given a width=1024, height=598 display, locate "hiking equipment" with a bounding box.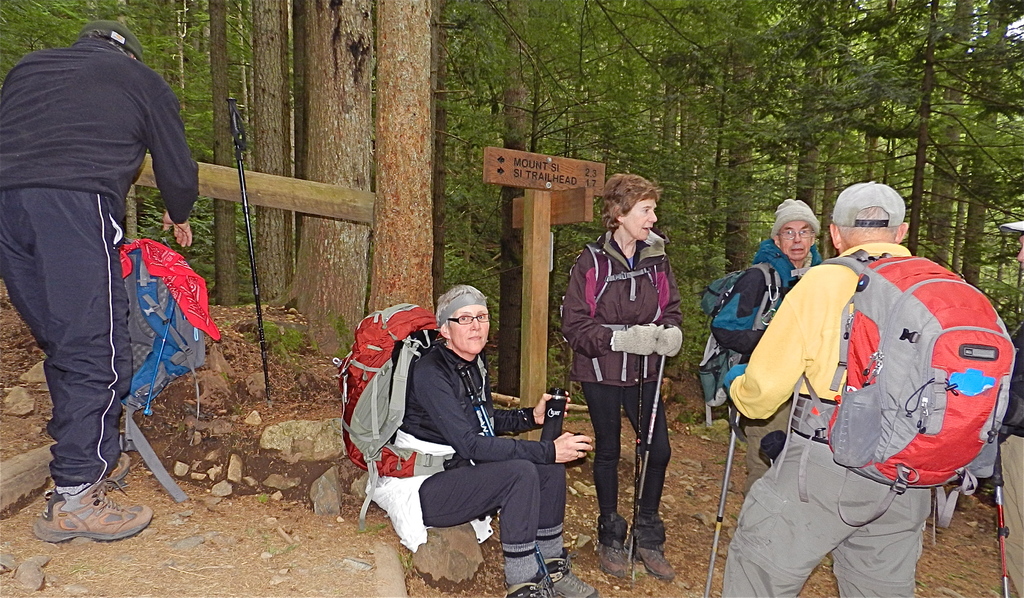
Located: crop(118, 242, 225, 505).
